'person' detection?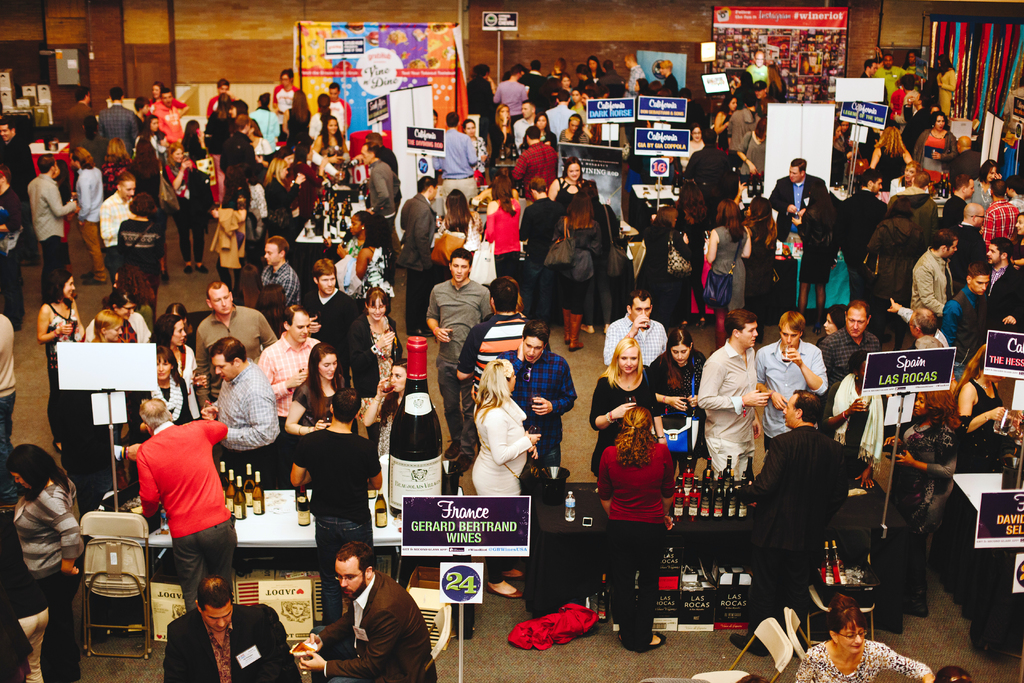
886/299/954/345
